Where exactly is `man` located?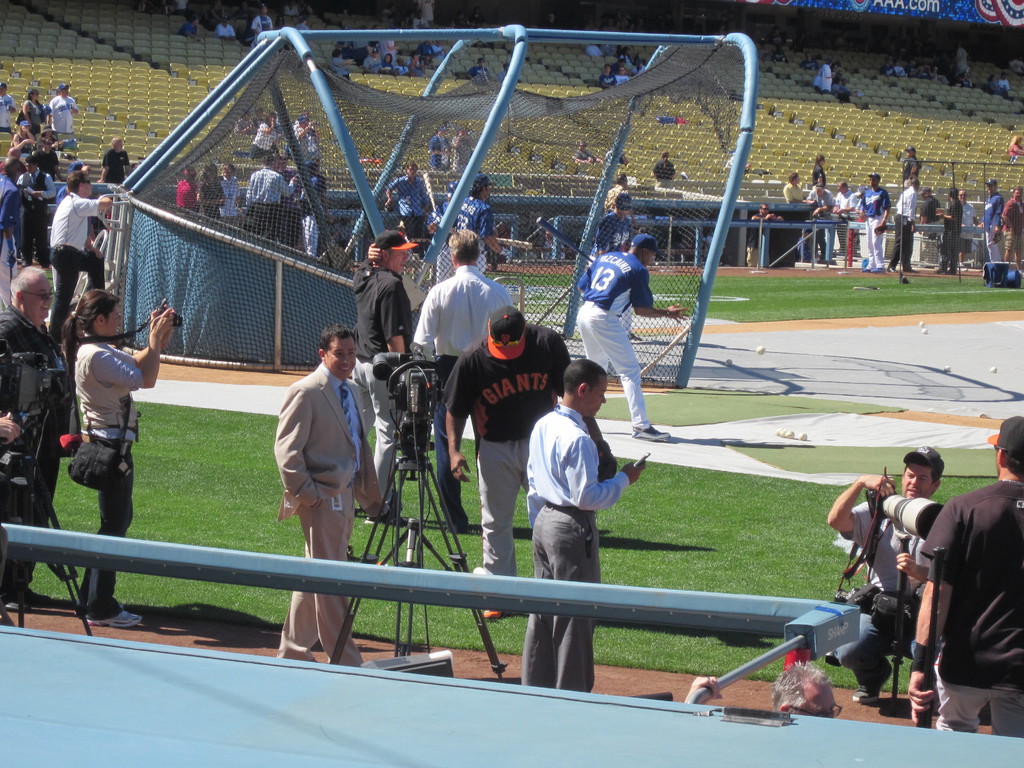
Its bounding box is (908,415,1023,730).
